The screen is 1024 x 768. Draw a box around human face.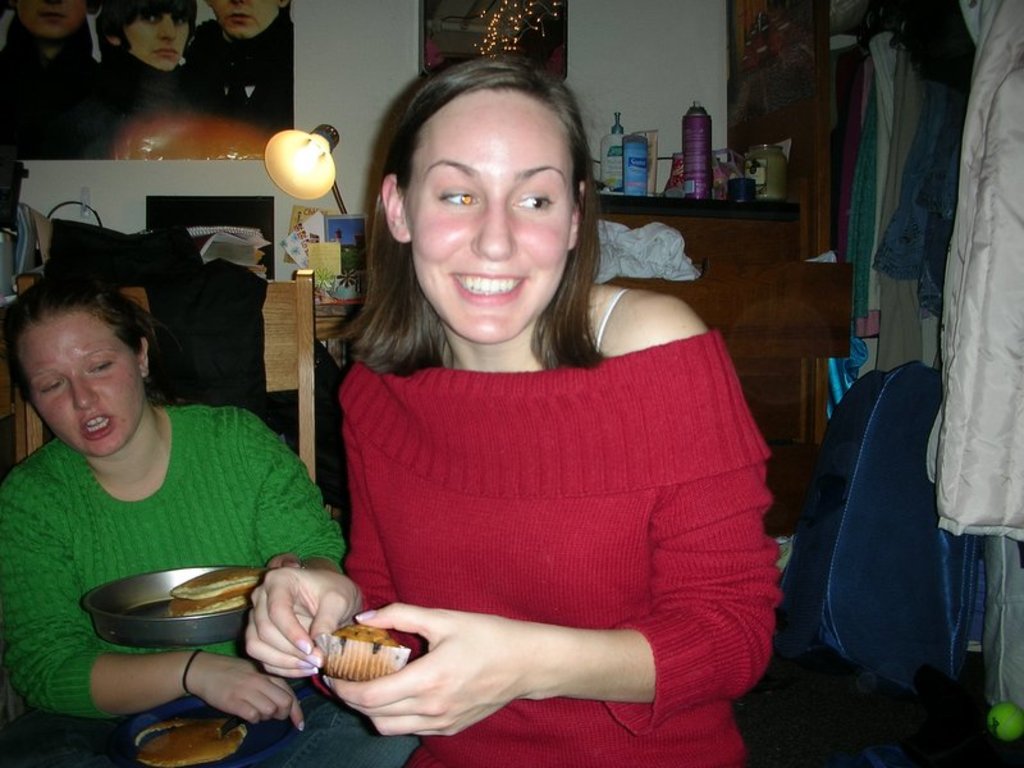
bbox=(404, 91, 573, 343).
